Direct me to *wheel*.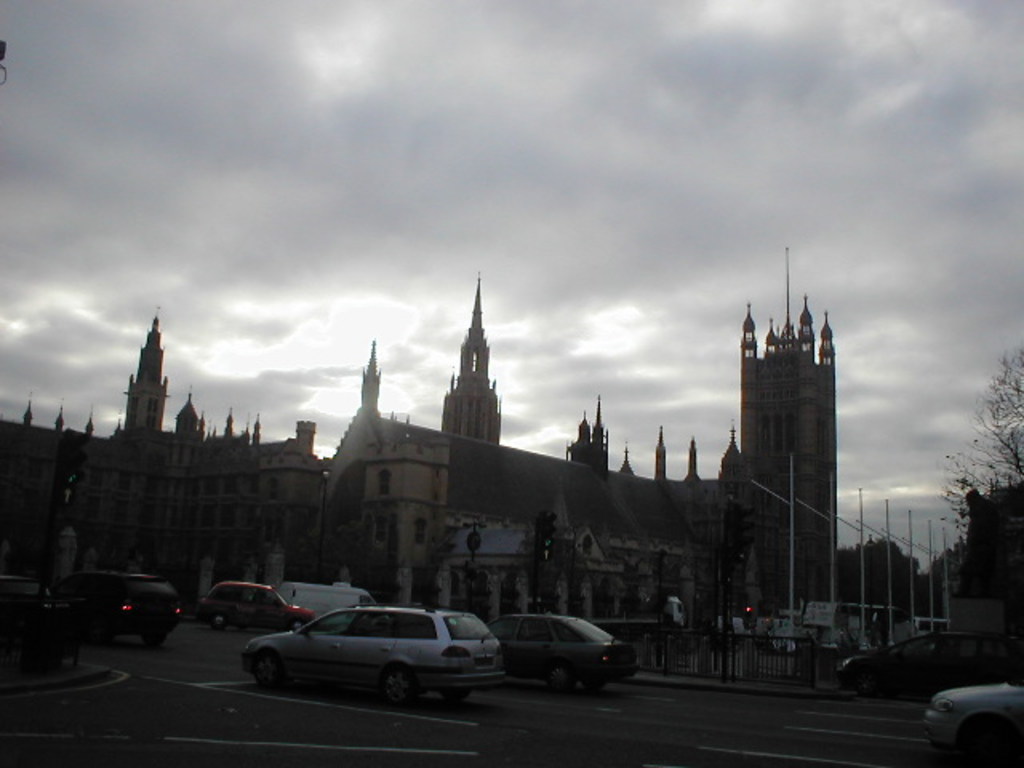
Direction: 144 635 170 651.
